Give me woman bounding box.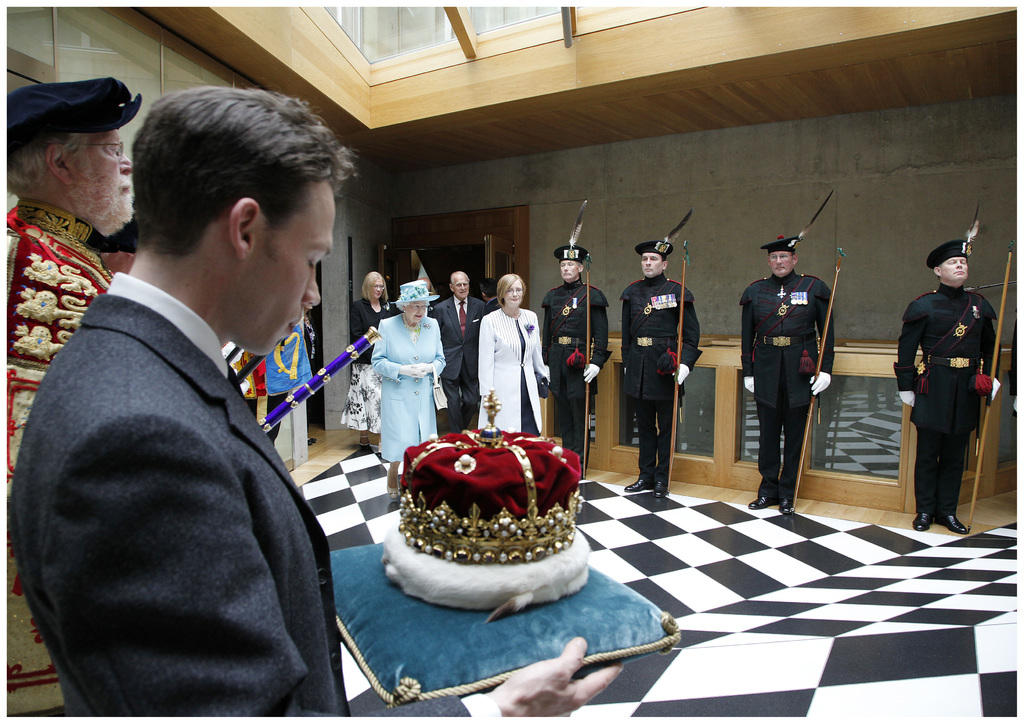
x1=341 y1=269 x2=397 y2=446.
